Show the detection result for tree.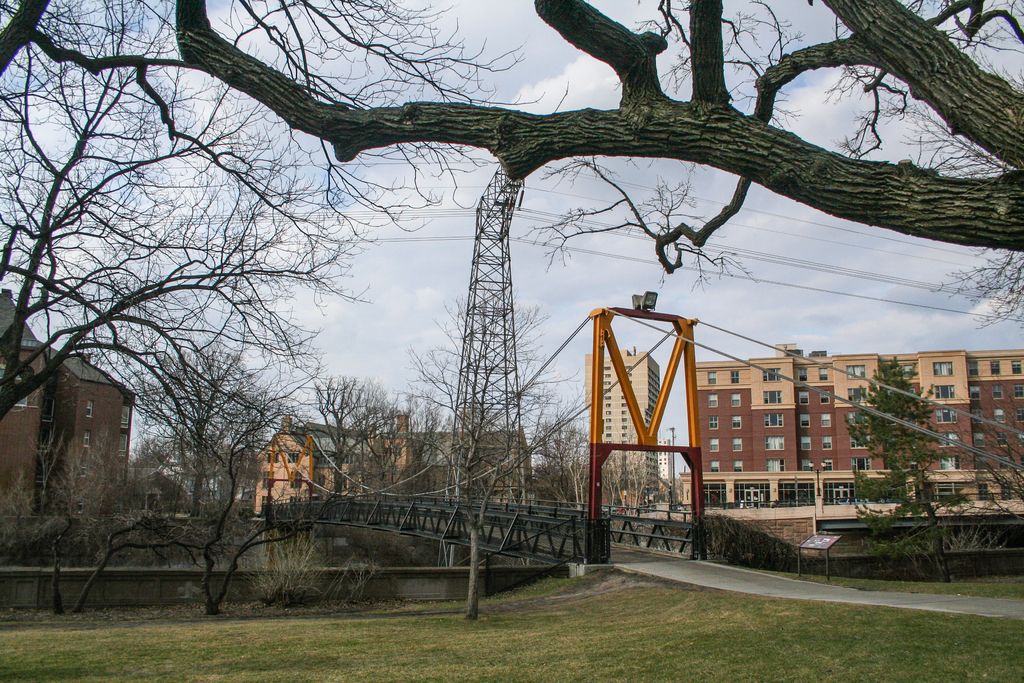
542 410 680 525.
